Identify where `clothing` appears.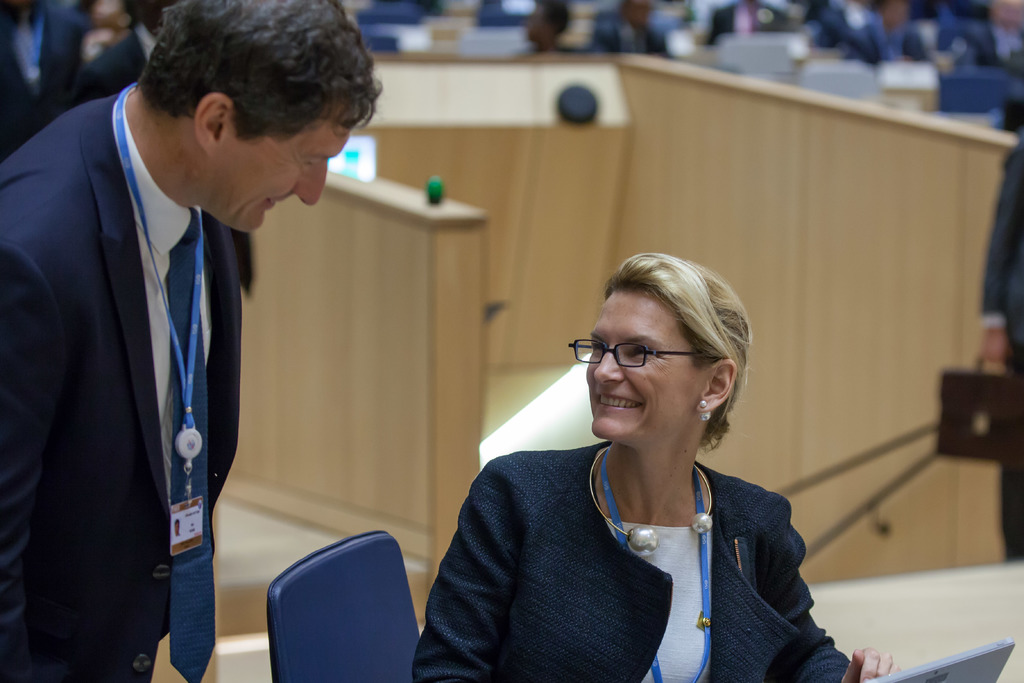
Appears at pyautogui.locateOnScreen(0, 83, 244, 682).
